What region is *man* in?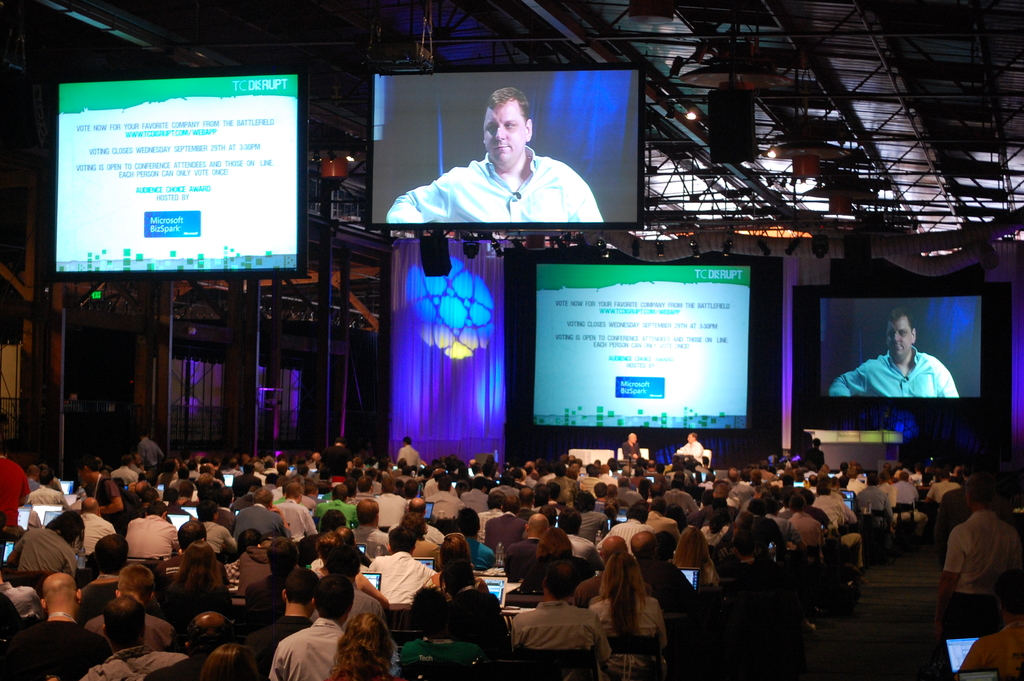
<box>660,480,700,518</box>.
